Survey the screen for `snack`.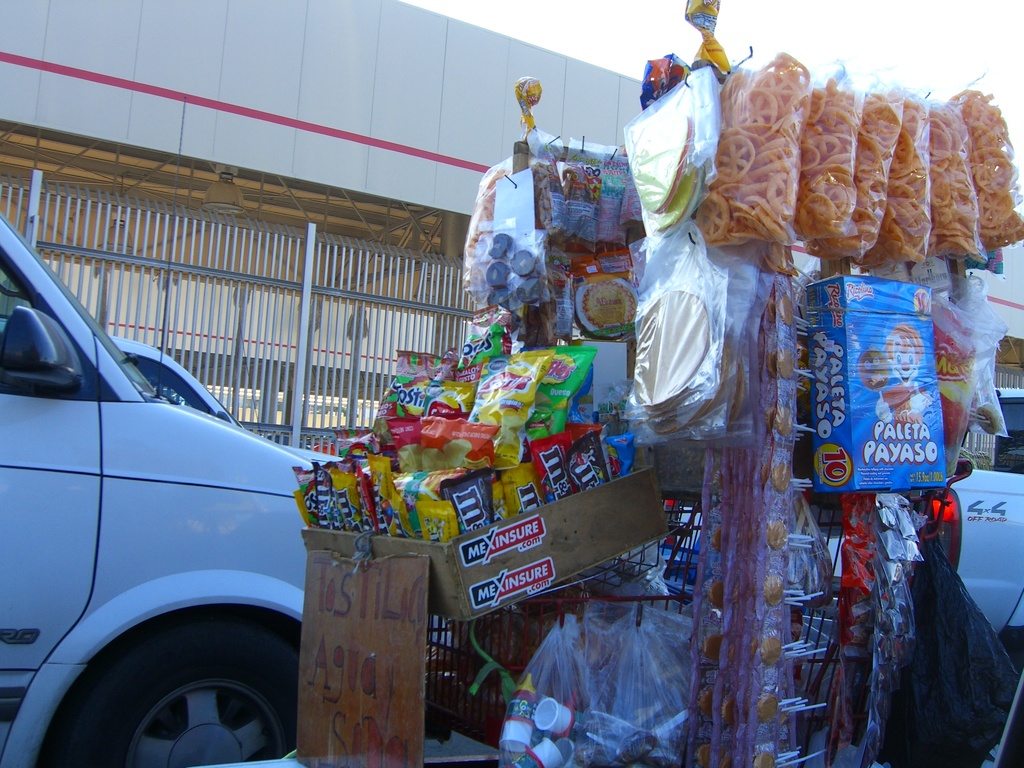
Survey found: (966, 84, 1023, 249).
